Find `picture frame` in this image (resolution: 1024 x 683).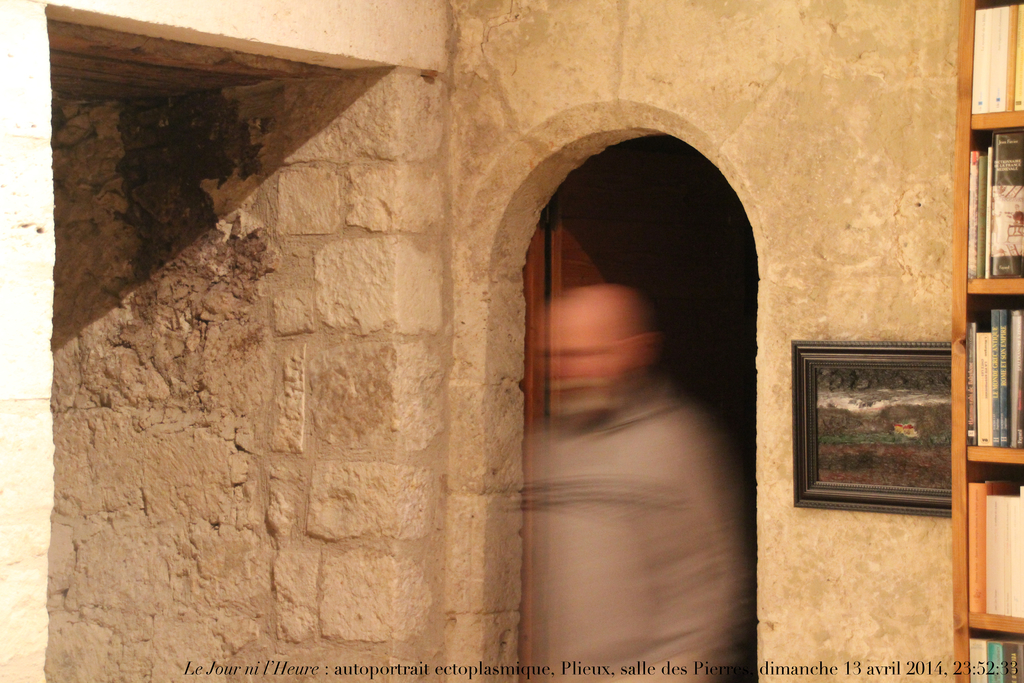
bbox=[780, 320, 983, 536].
